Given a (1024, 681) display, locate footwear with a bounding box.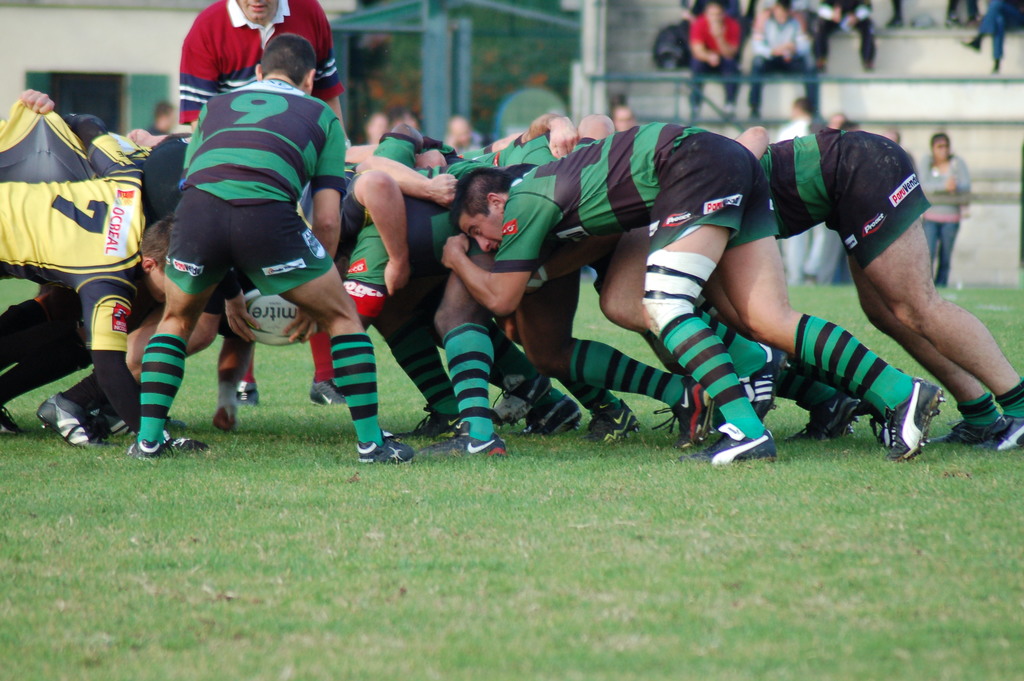
Located: {"x1": 799, "y1": 391, "x2": 869, "y2": 438}.
